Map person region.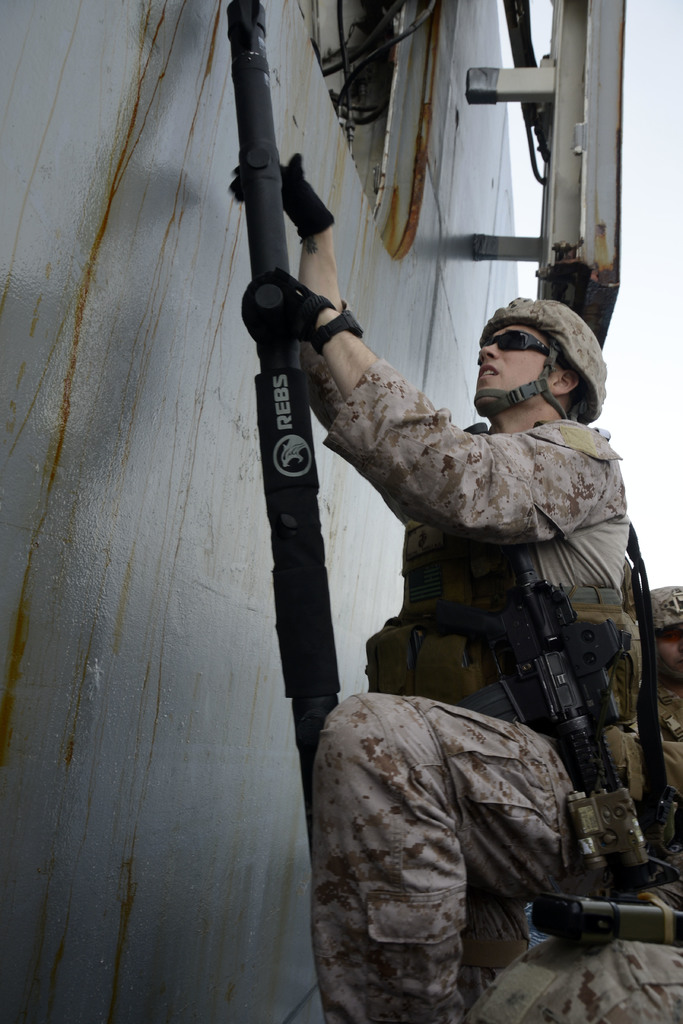
Mapped to BBox(226, 148, 653, 1023).
